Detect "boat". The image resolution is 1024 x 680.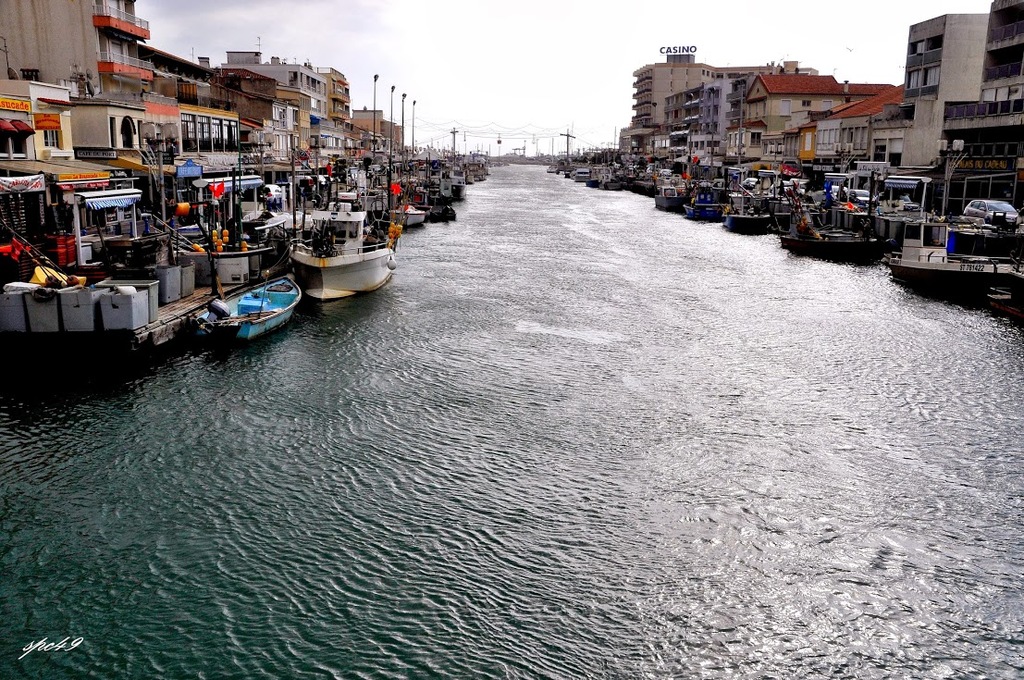
bbox(876, 208, 1023, 307).
